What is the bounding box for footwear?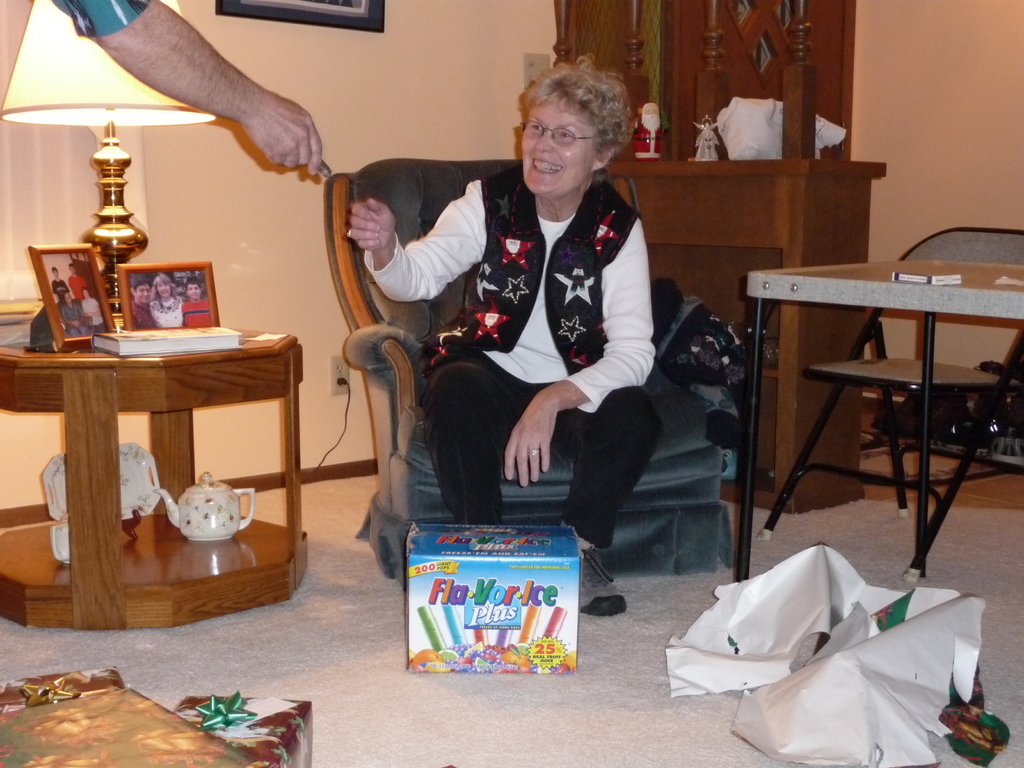
box(576, 540, 629, 620).
